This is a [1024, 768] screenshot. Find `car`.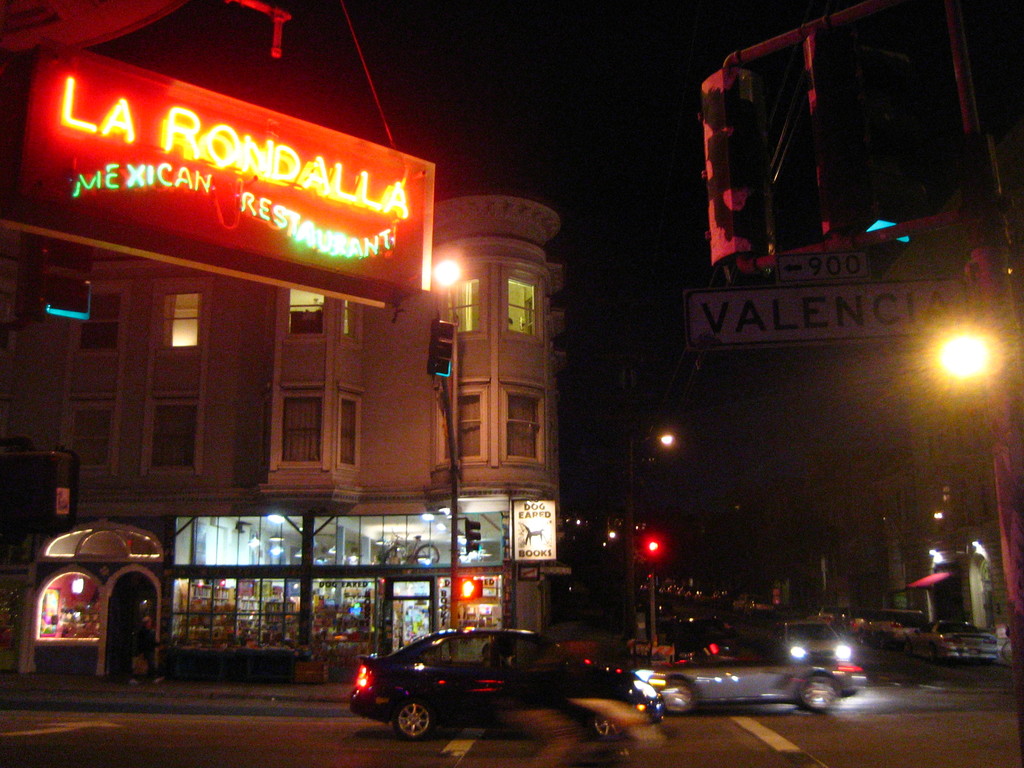
Bounding box: 332/633/641/747.
